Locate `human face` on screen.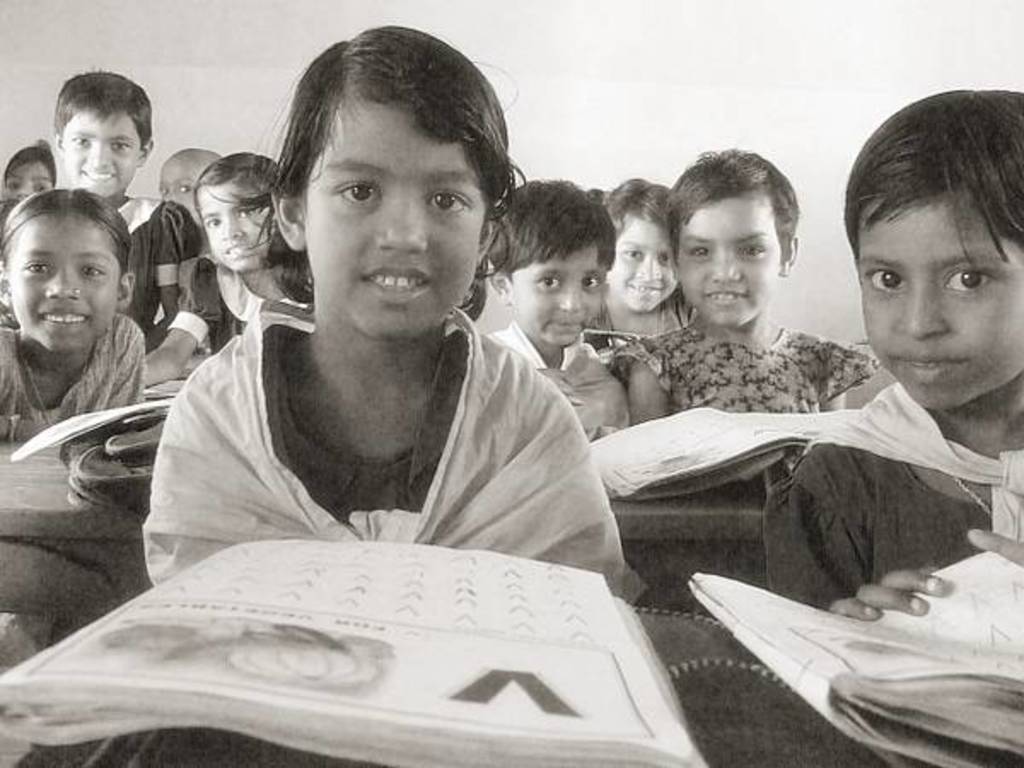
On screen at rect(297, 97, 483, 352).
